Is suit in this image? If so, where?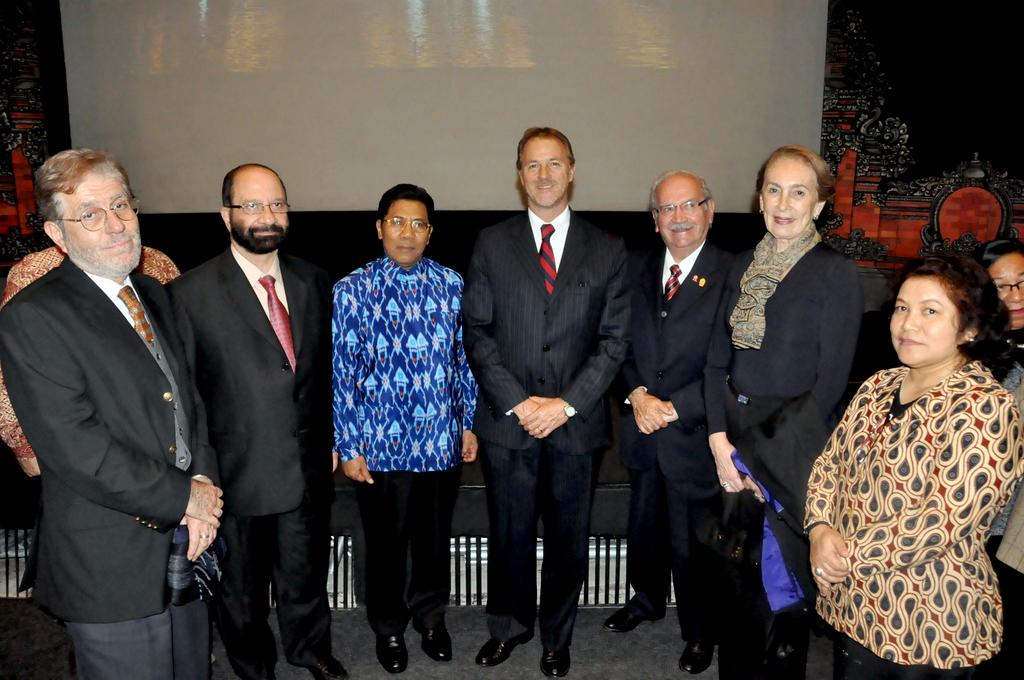
Yes, at pyautogui.locateOnScreen(620, 243, 746, 654).
